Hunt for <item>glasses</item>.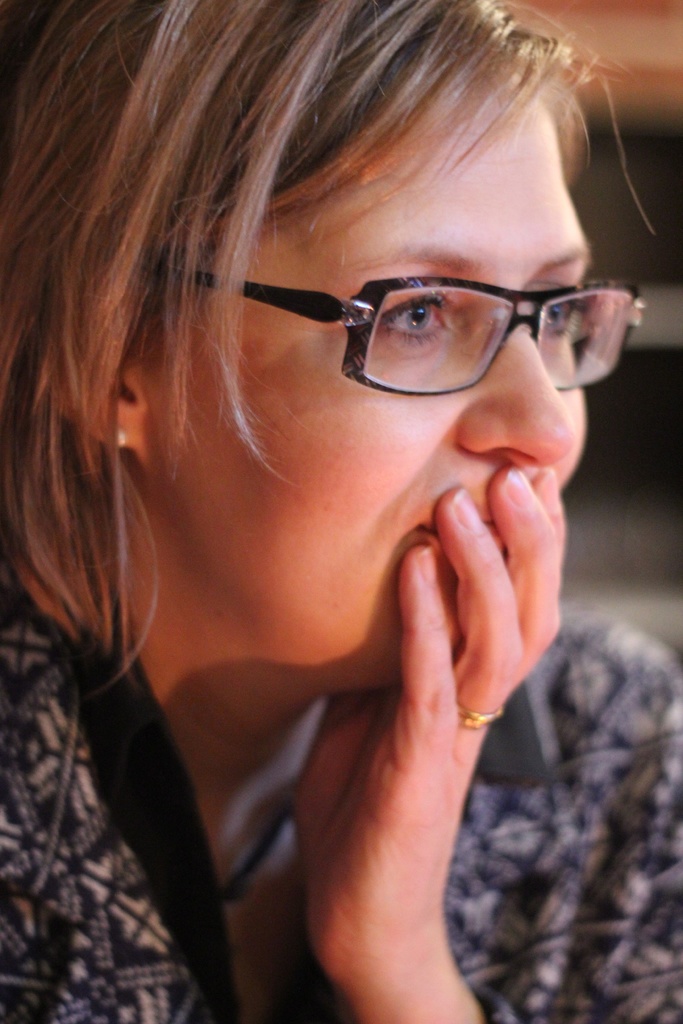
Hunted down at left=162, top=276, right=648, bottom=391.
